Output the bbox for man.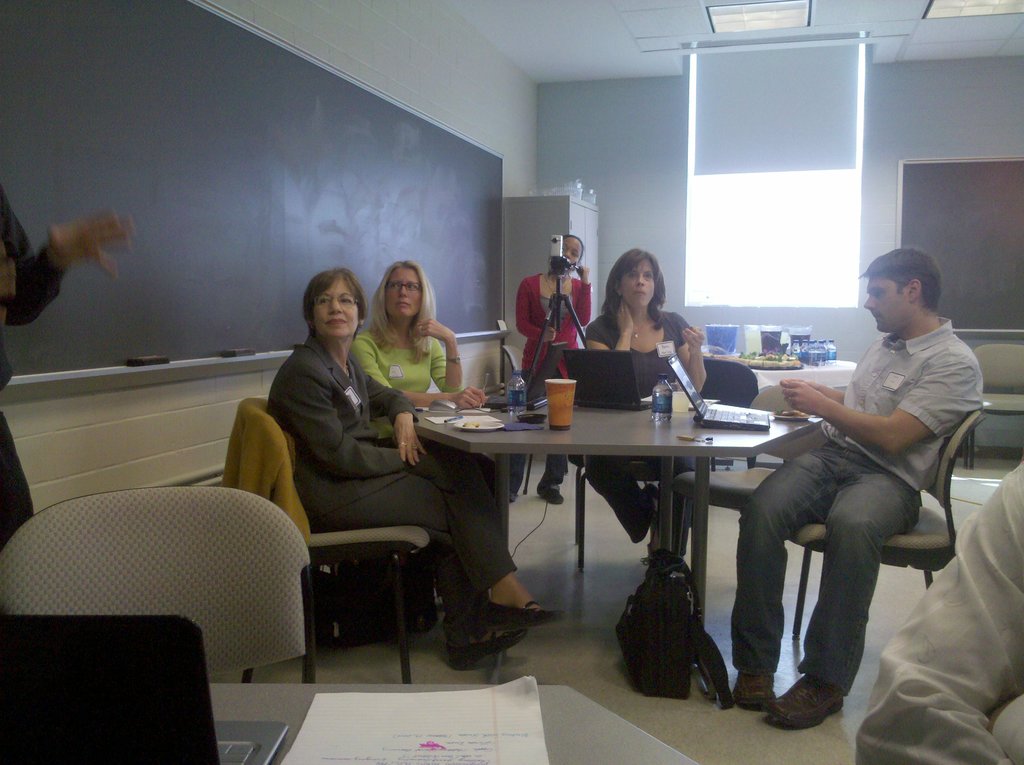
box=[718, 237, 985, 714].
